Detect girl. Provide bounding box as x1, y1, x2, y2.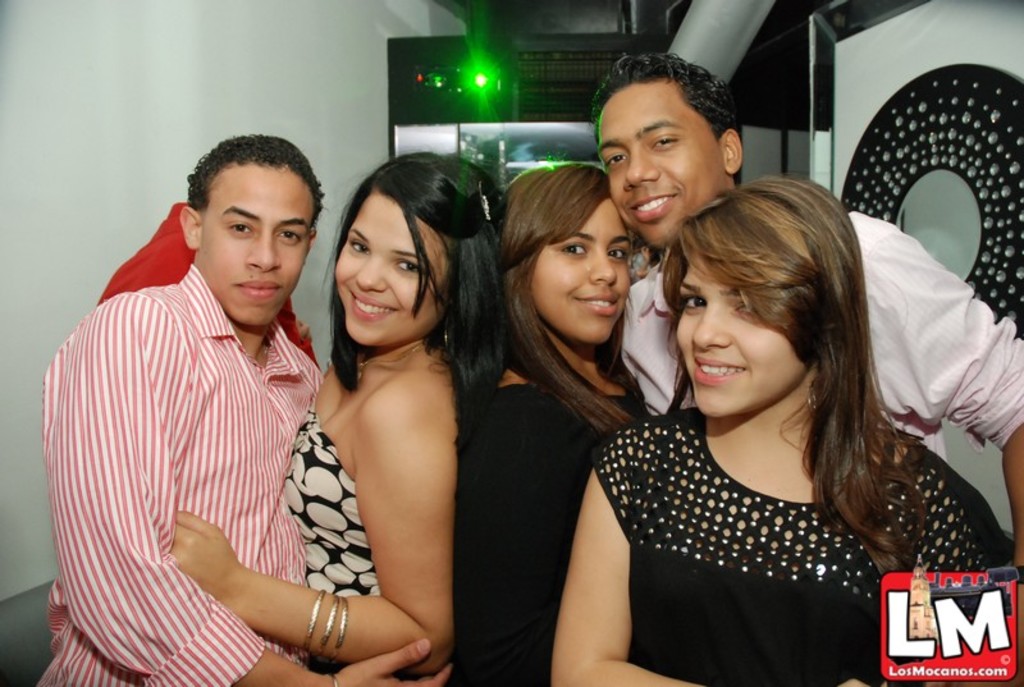
544, 171, 996, 686.
